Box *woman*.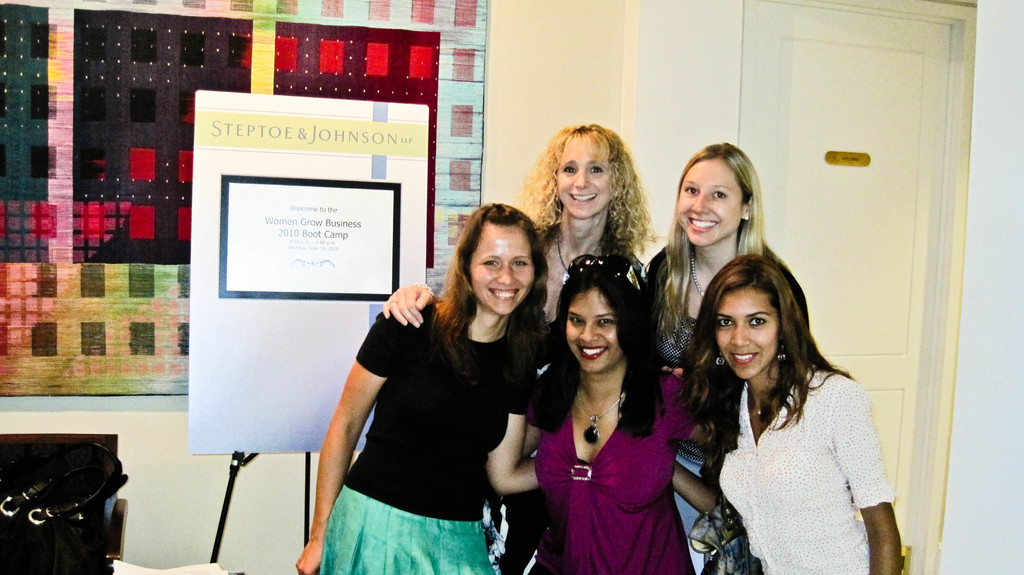
(666,254,905,574).
